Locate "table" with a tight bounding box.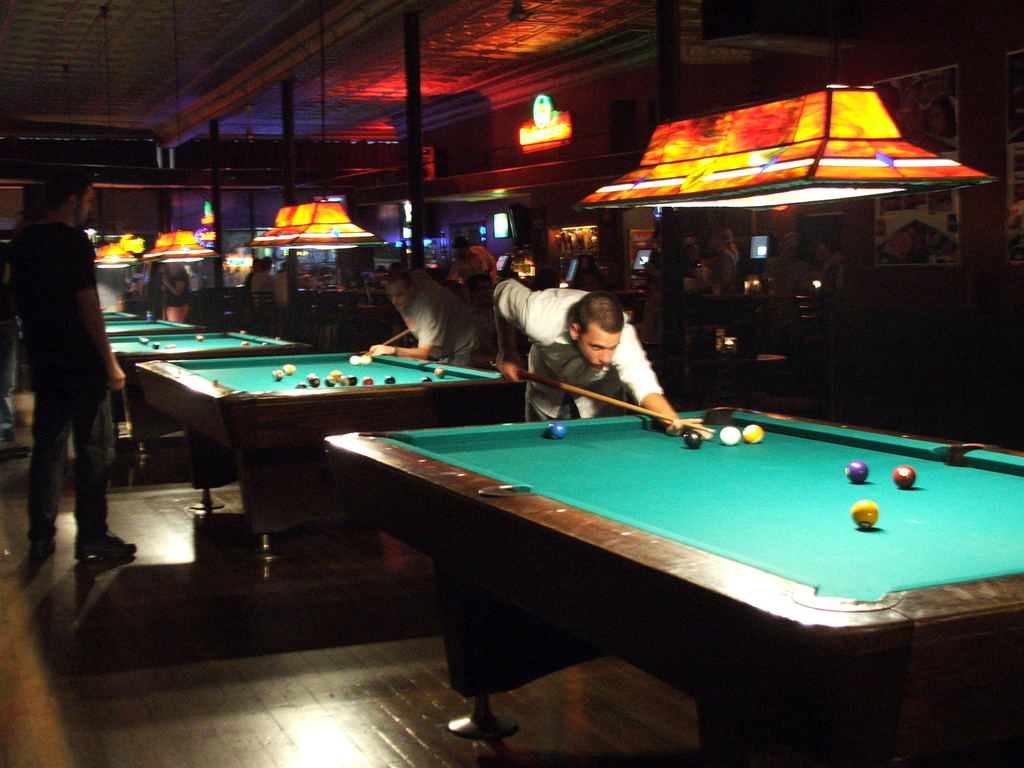
rect(102, 312, 201, 335).
